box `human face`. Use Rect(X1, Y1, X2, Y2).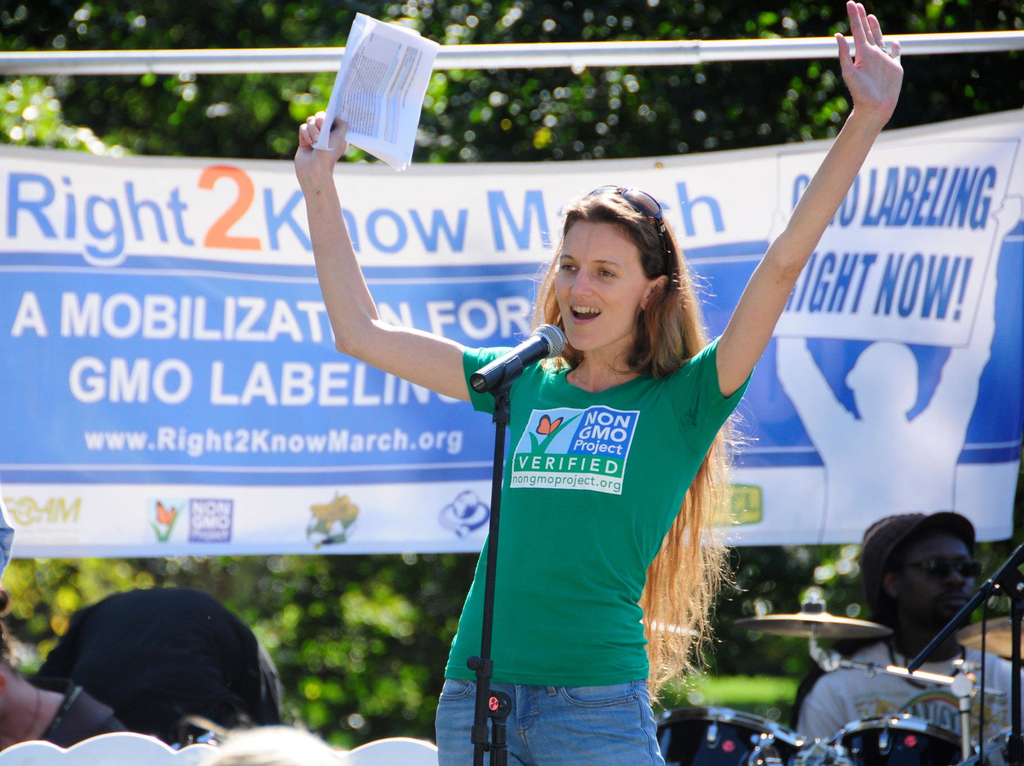
Rect(904, 534, 984, 620).
